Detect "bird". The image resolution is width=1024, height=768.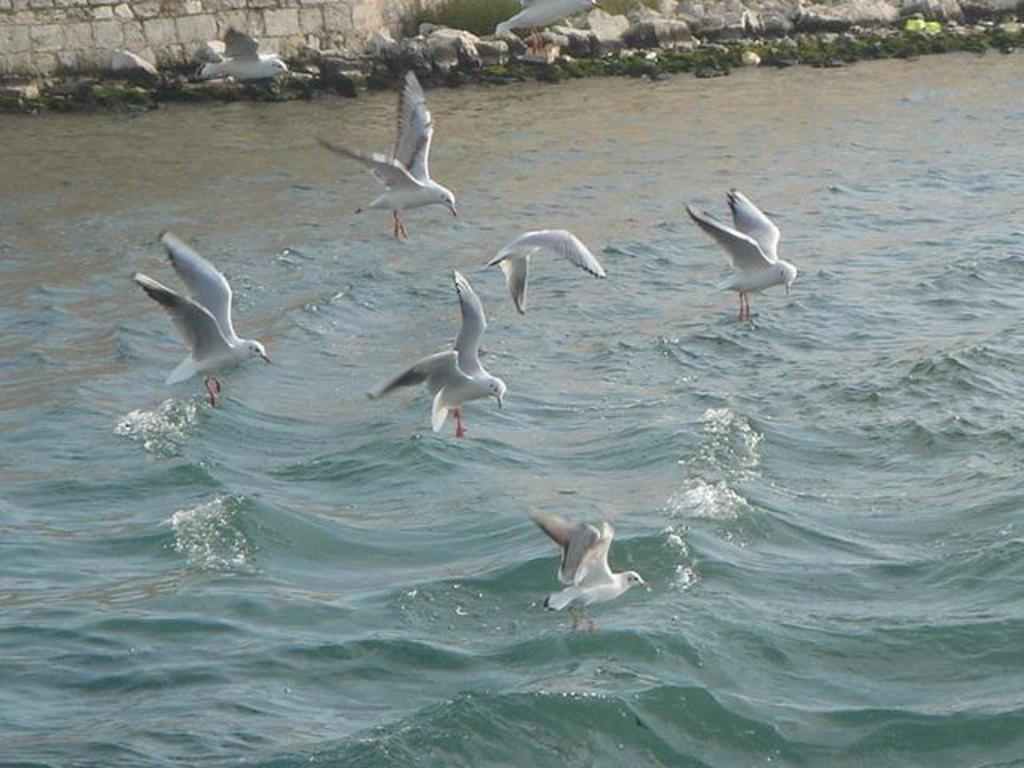
370:253:518:427.
